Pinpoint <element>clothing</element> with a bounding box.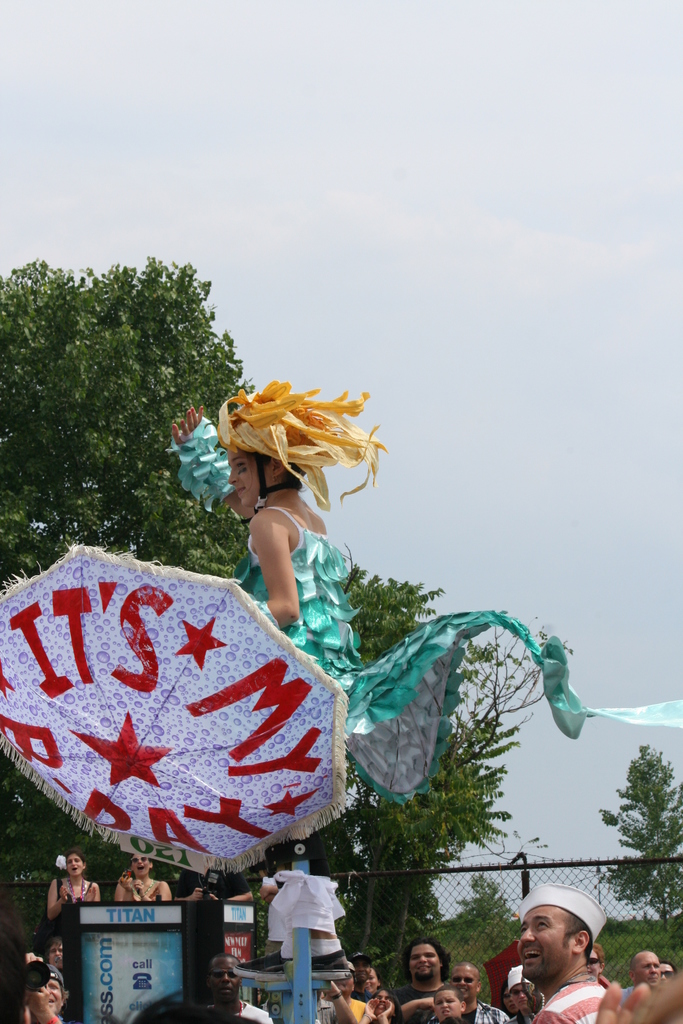
BBox(508, 1012, 532, 1023).
